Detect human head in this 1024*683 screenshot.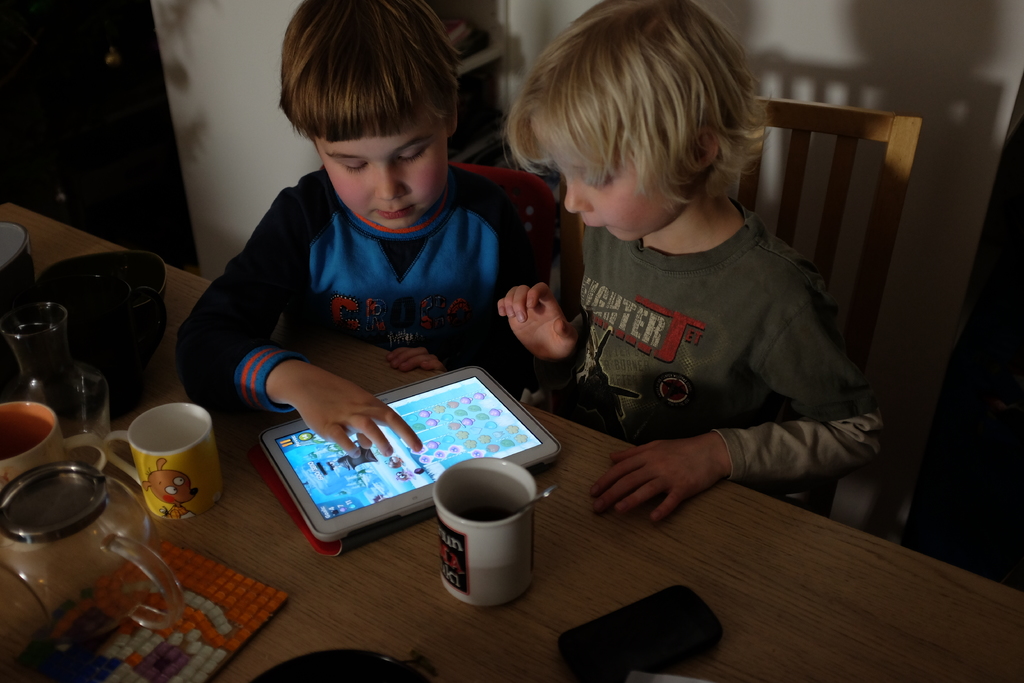
Detection: 503 3 794 244.
